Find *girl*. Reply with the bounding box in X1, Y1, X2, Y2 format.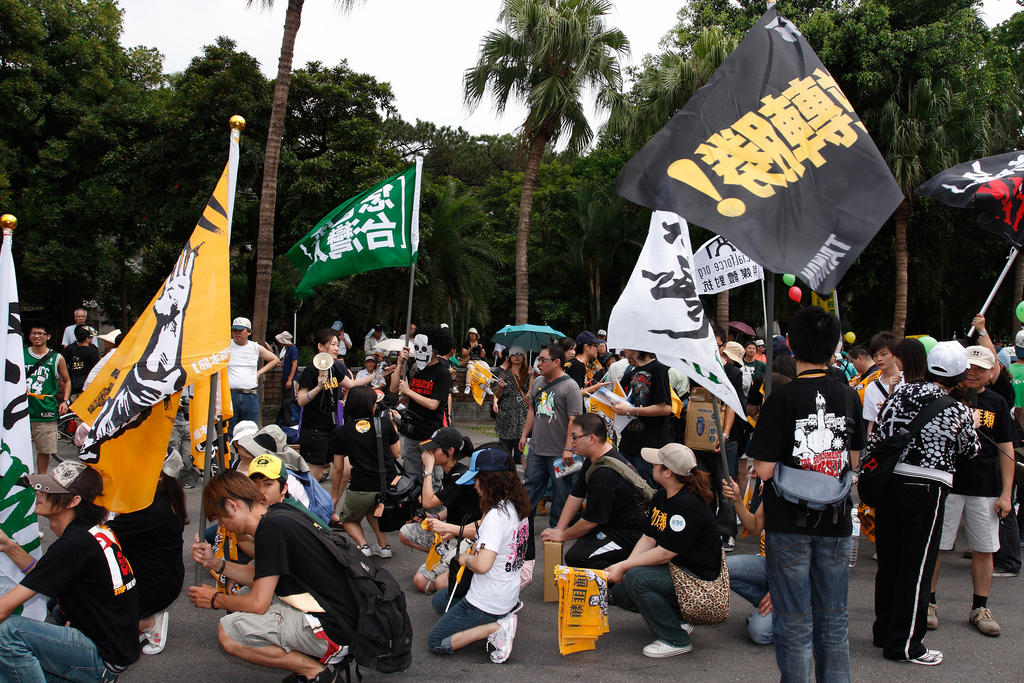
603, 443, 719, 654.
